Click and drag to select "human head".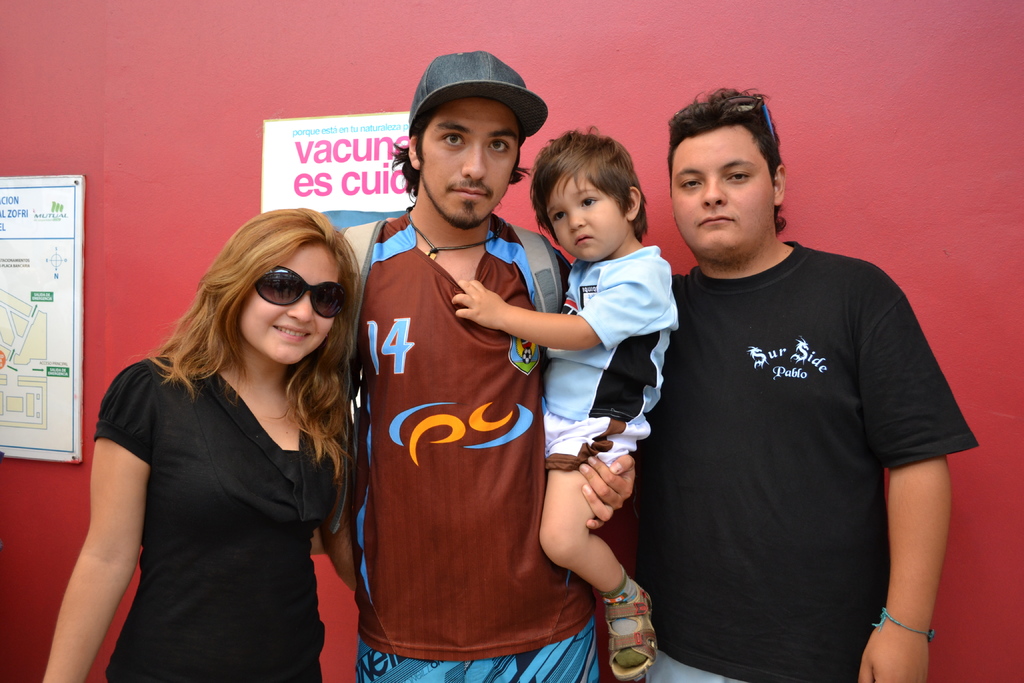
Selection: 213:208:360:365.
